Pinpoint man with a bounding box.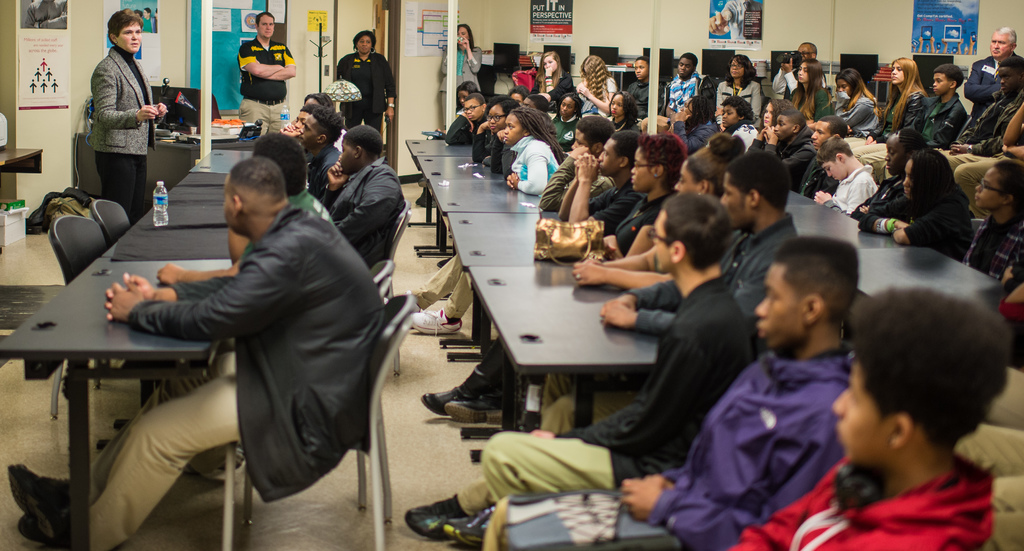
(x1=774, y1=41, x2=820, y2=101).
